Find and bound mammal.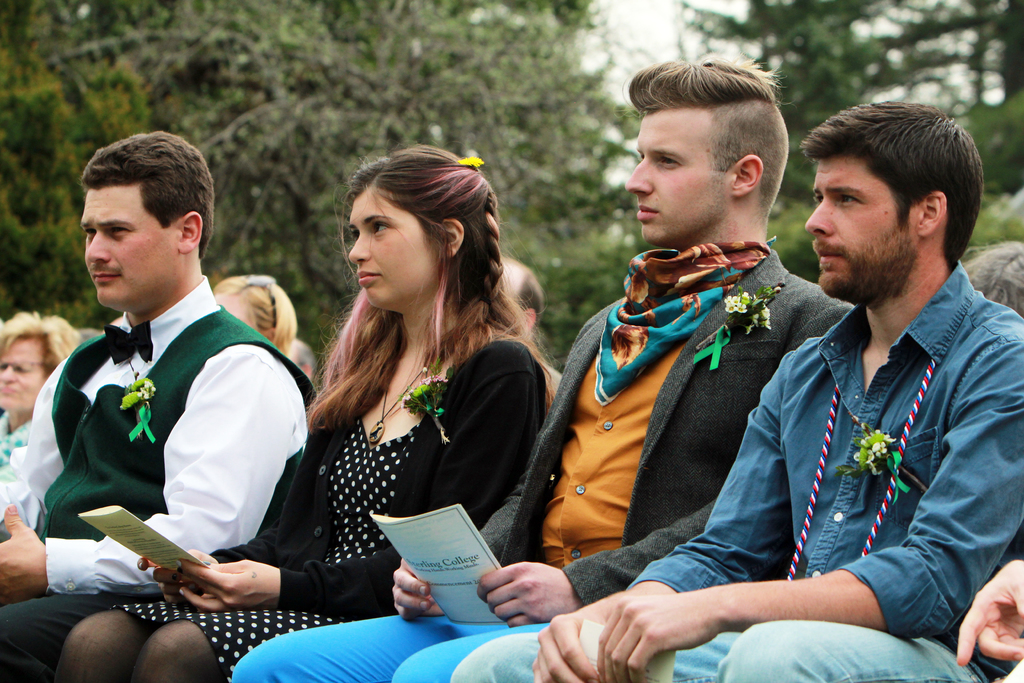
Bound: <bbox>448, 96, 1023, 682</bbox>.
